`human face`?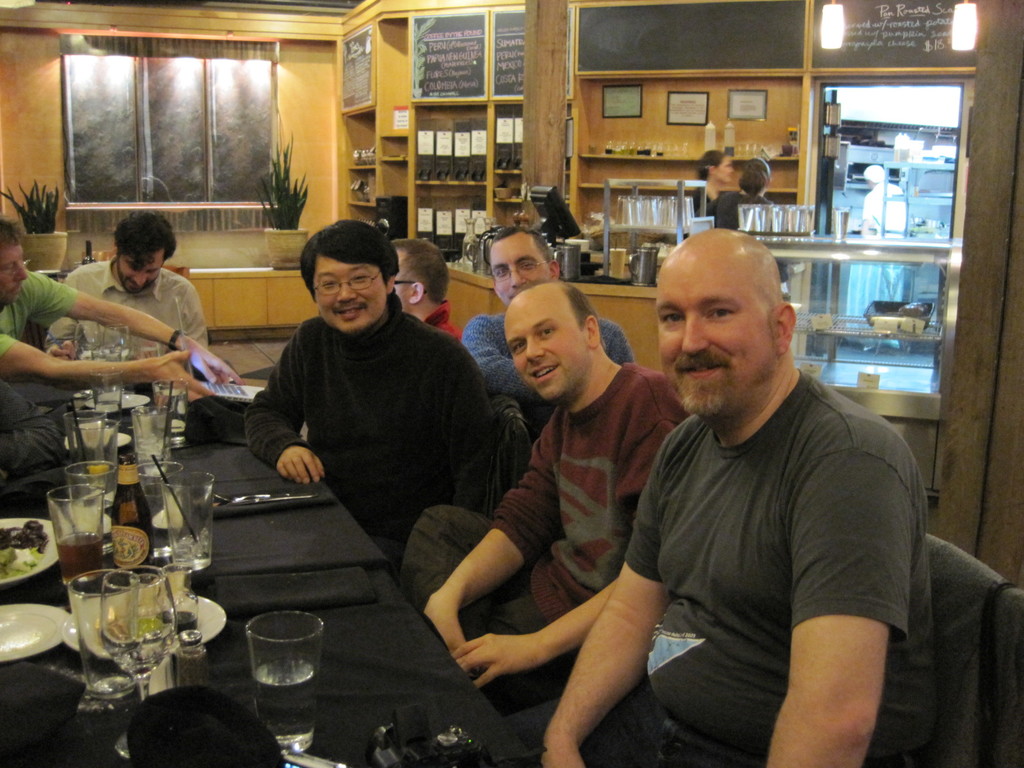
x1=313 y1=255 x2=384 y2=331
